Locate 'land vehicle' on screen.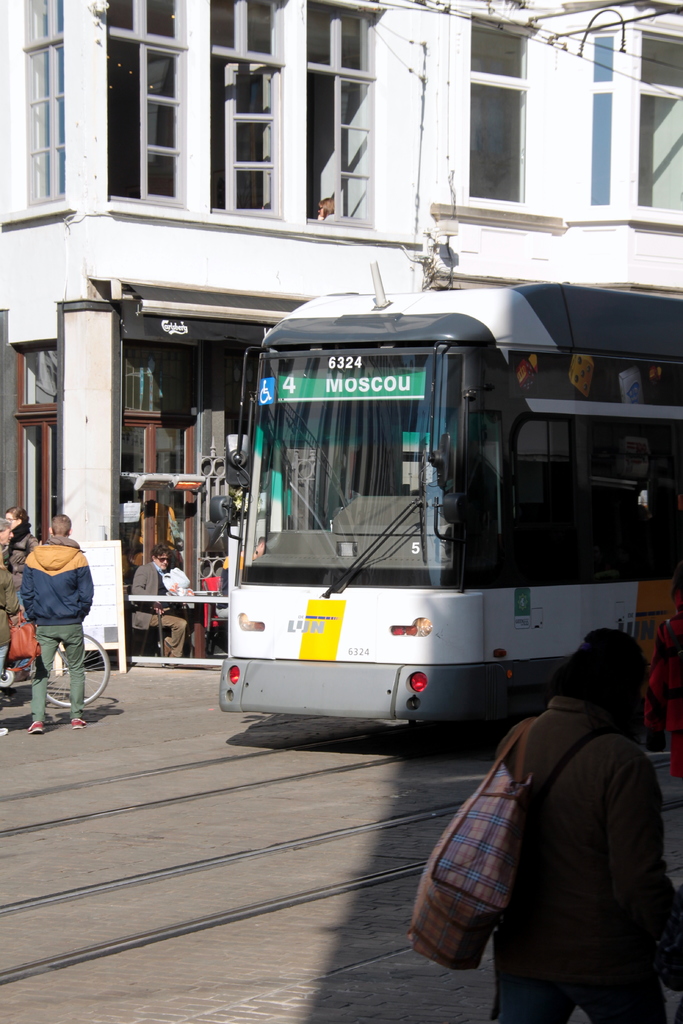
On screen at 0:628:115:709.
